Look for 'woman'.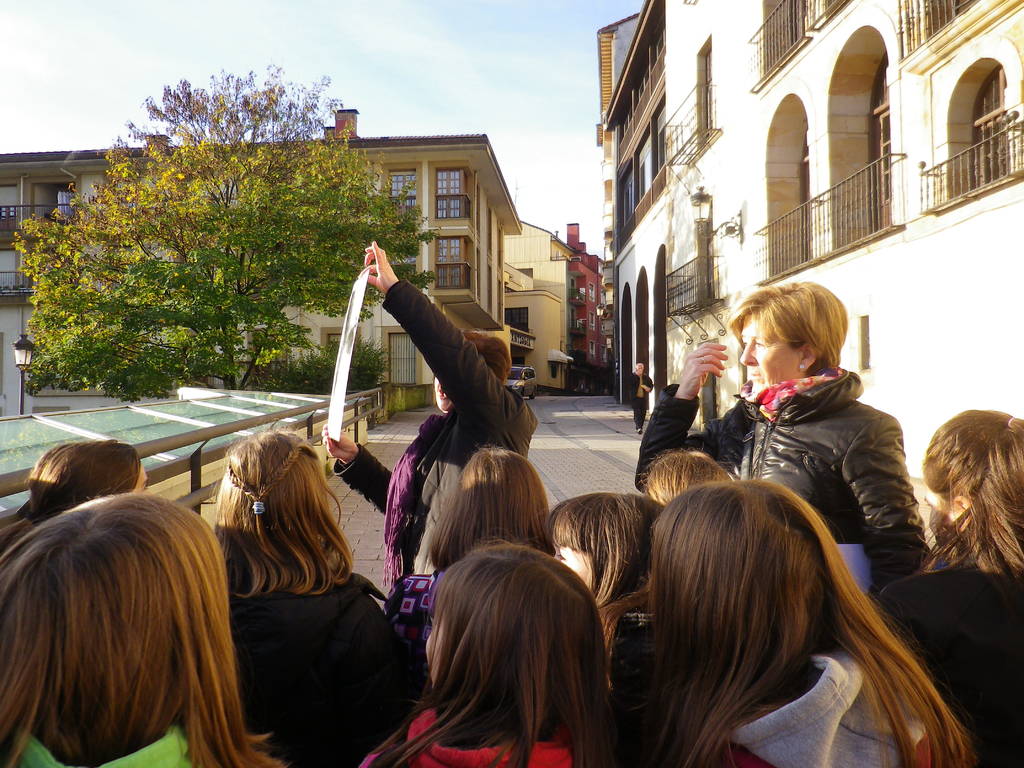
Found: (320, 236, 542, 578).
